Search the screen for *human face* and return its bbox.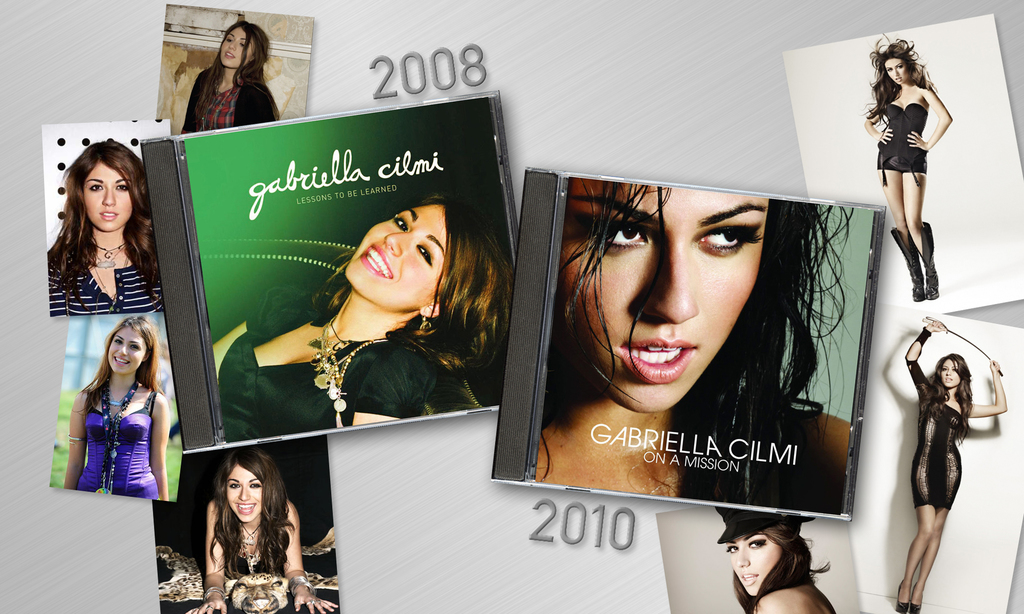
Found: left=728, top=539, right=780, bottom=593.
